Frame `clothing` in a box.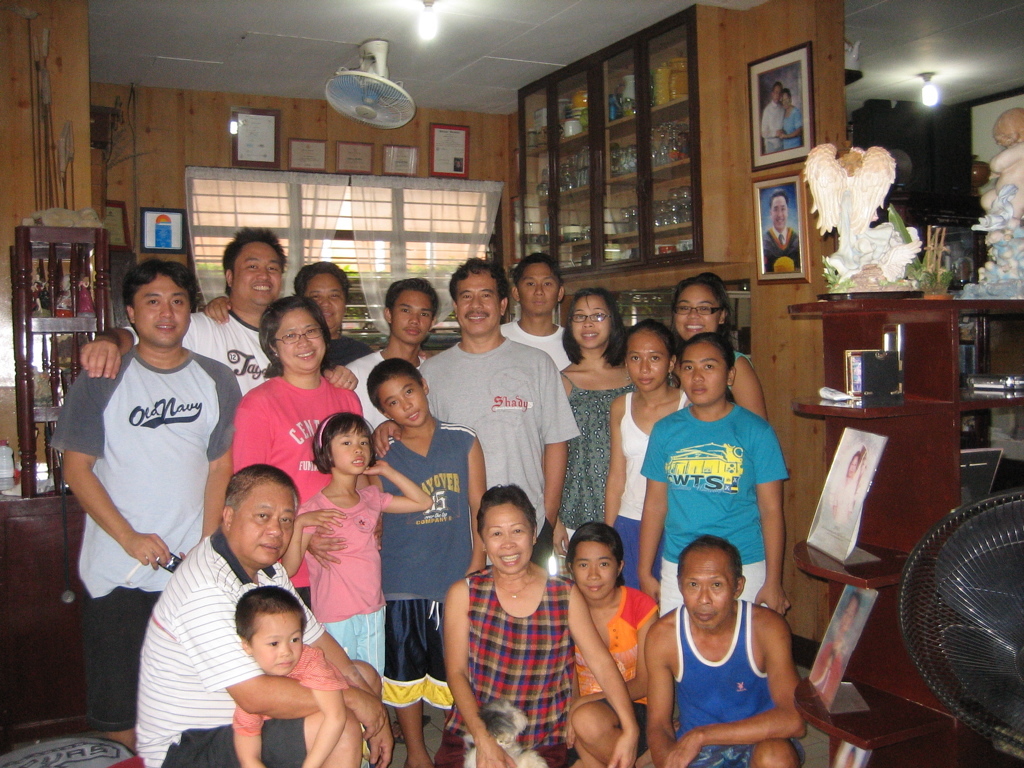
bbox=(617, 391, 688, 587).
